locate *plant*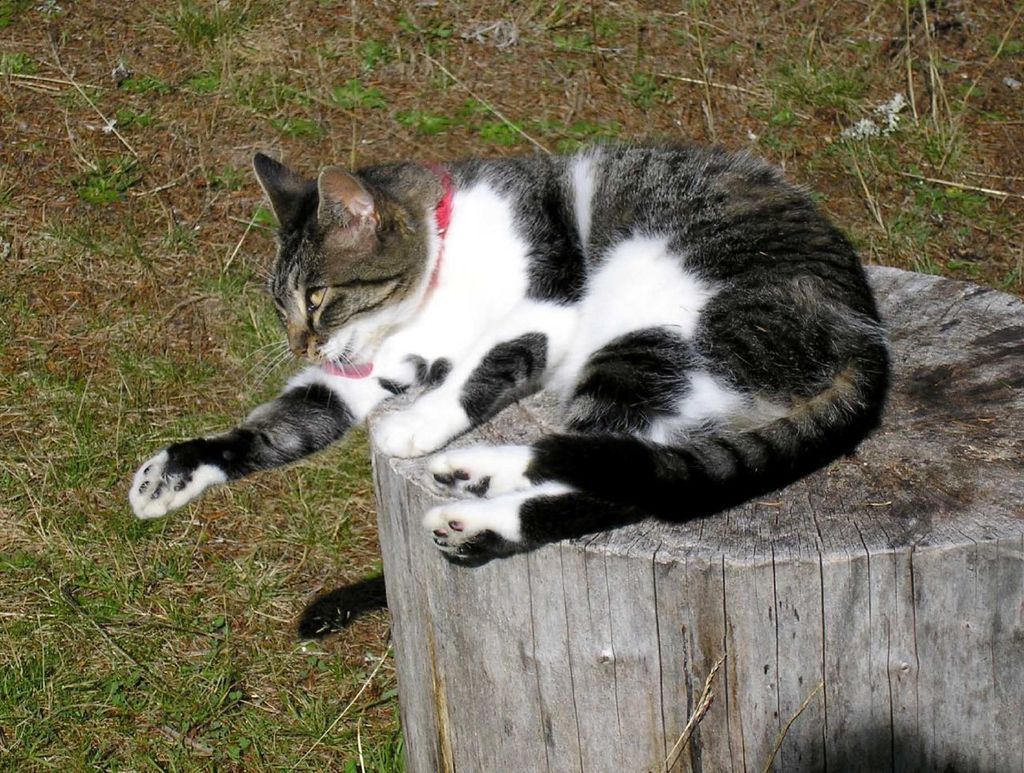
[267, 78, 306, 107]
